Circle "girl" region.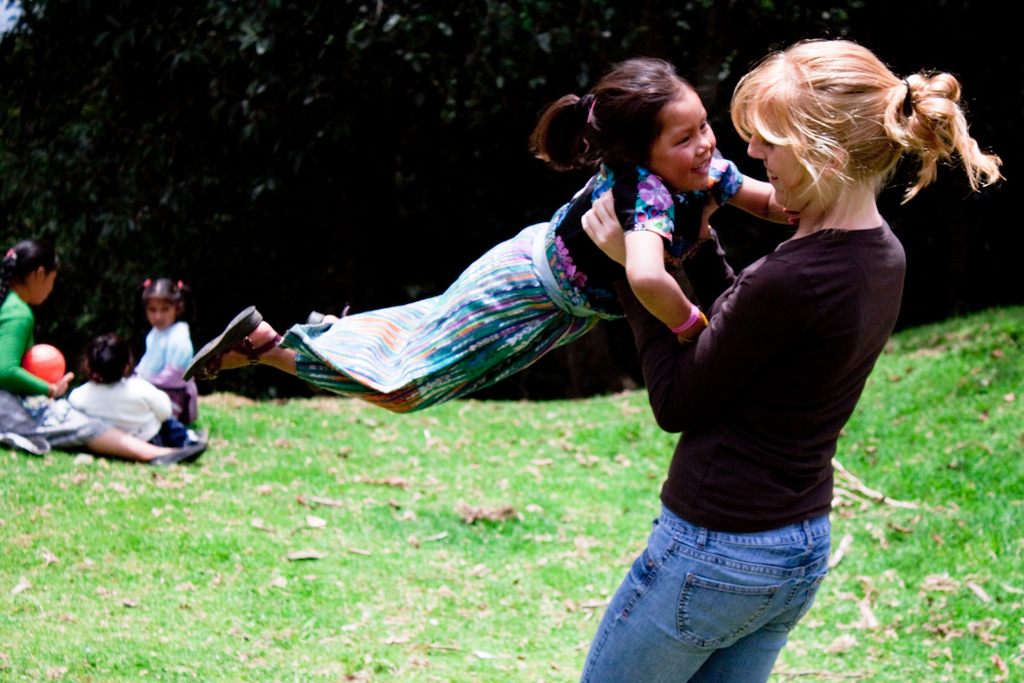
Region: [x1=0, y1=241, x2=207, y2=469].
